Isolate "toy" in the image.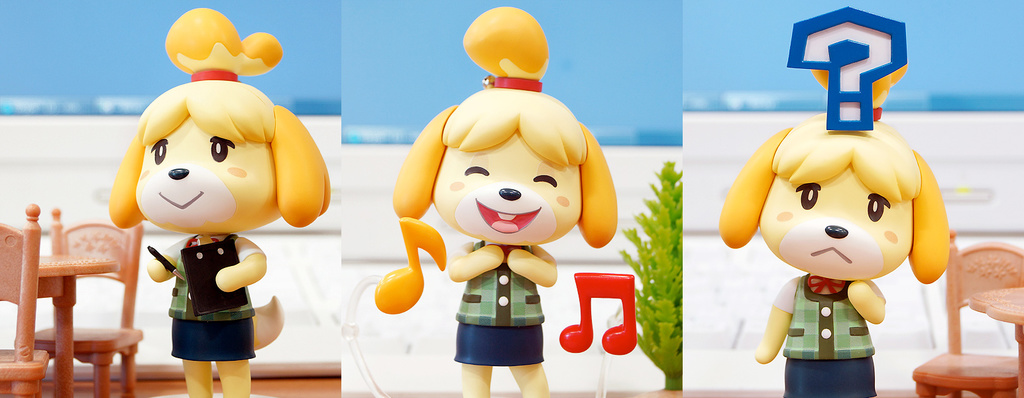
Isolated region: <bbox>374, 5, 611, 395</bbox>.
